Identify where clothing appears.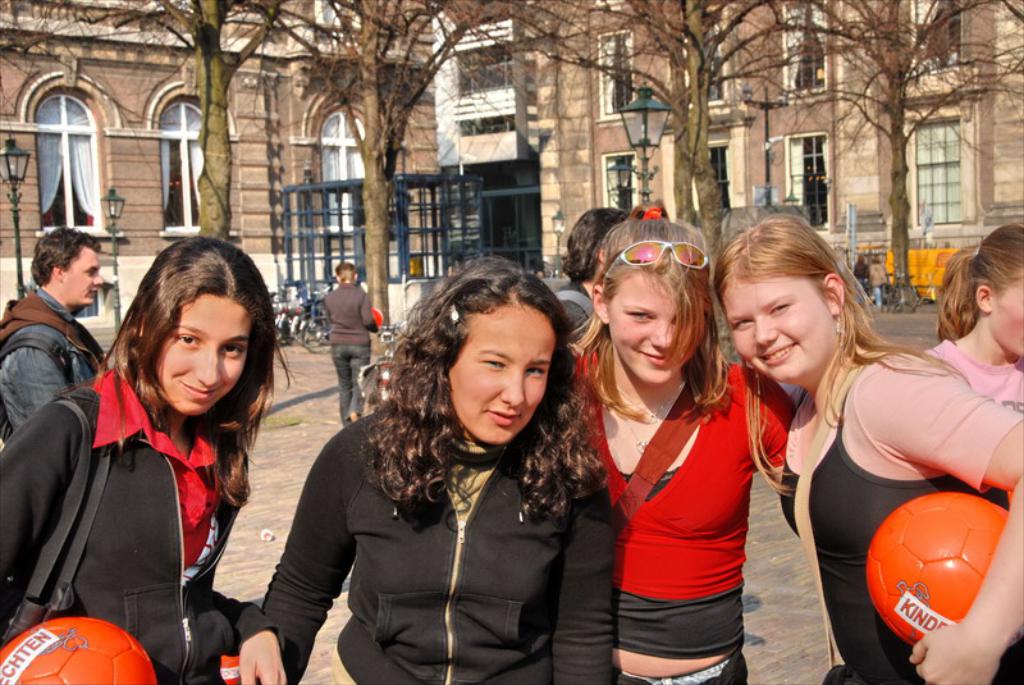
Appears at l=927, t=335, r=1023, b=412.
